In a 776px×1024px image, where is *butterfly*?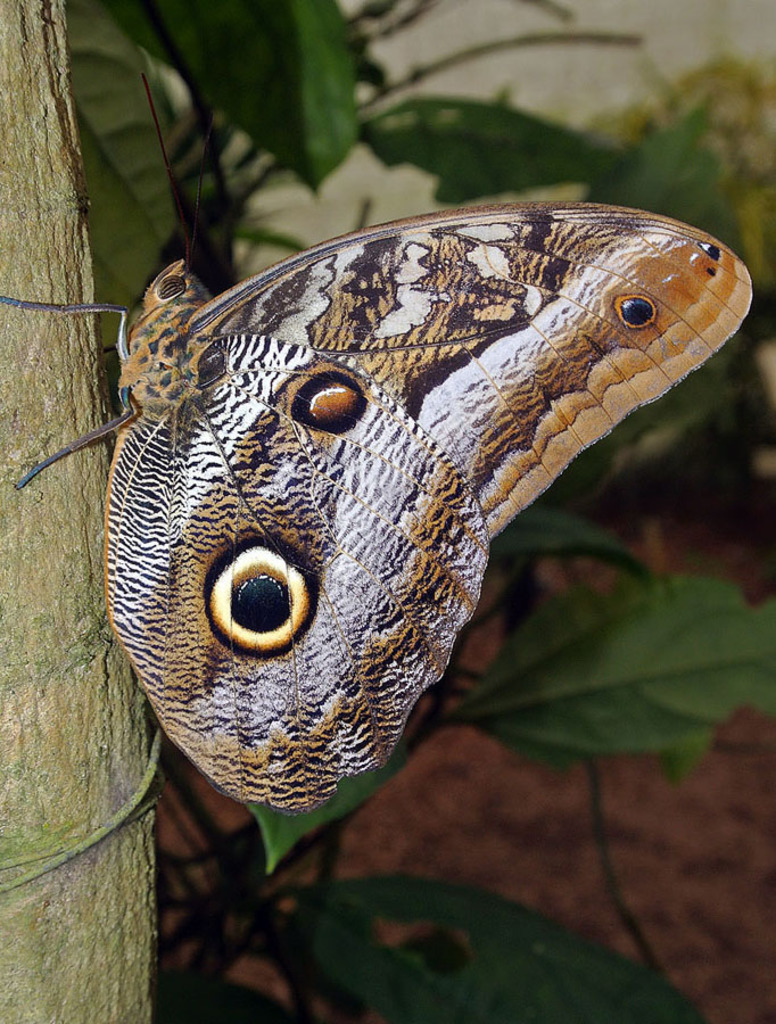
bbox=(15, 121, 768, 837).
